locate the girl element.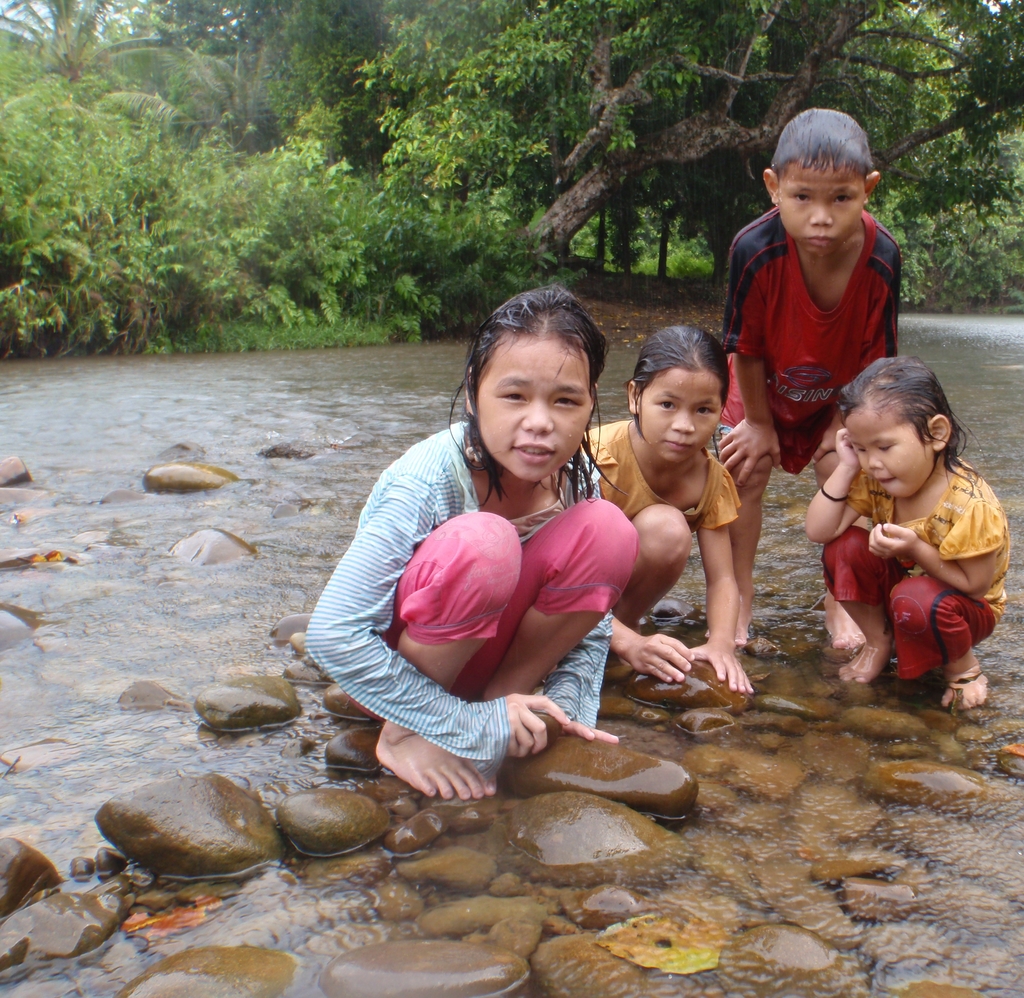
Element bbox: select_region(806, 359, 1009, 714).
